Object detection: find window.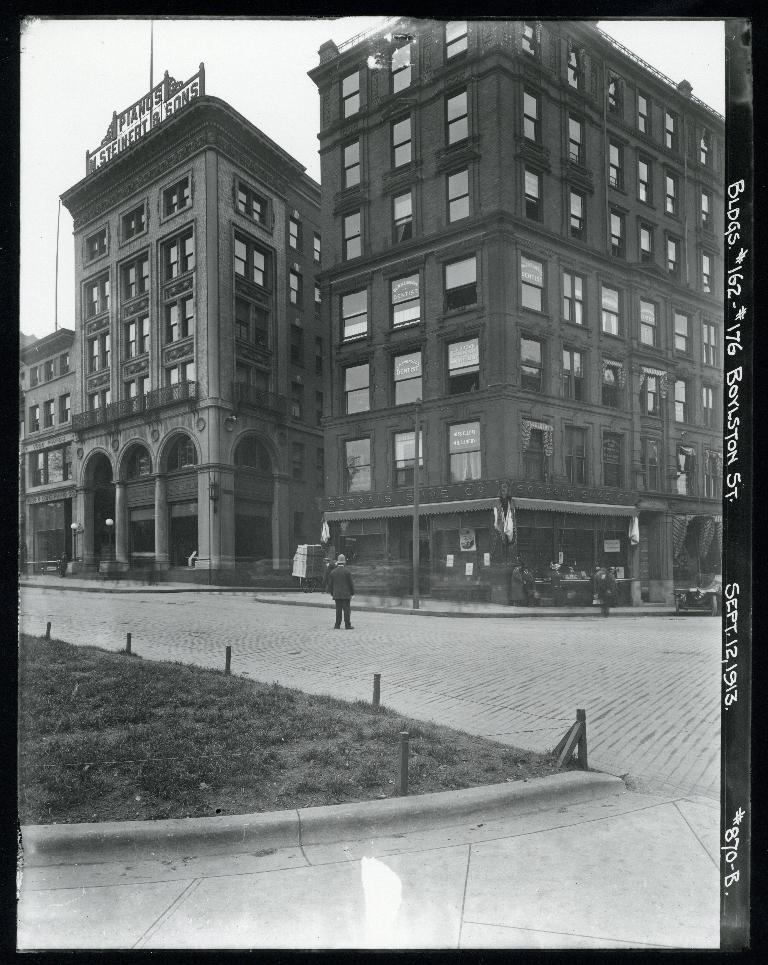
(127, 305, 150, 356).
